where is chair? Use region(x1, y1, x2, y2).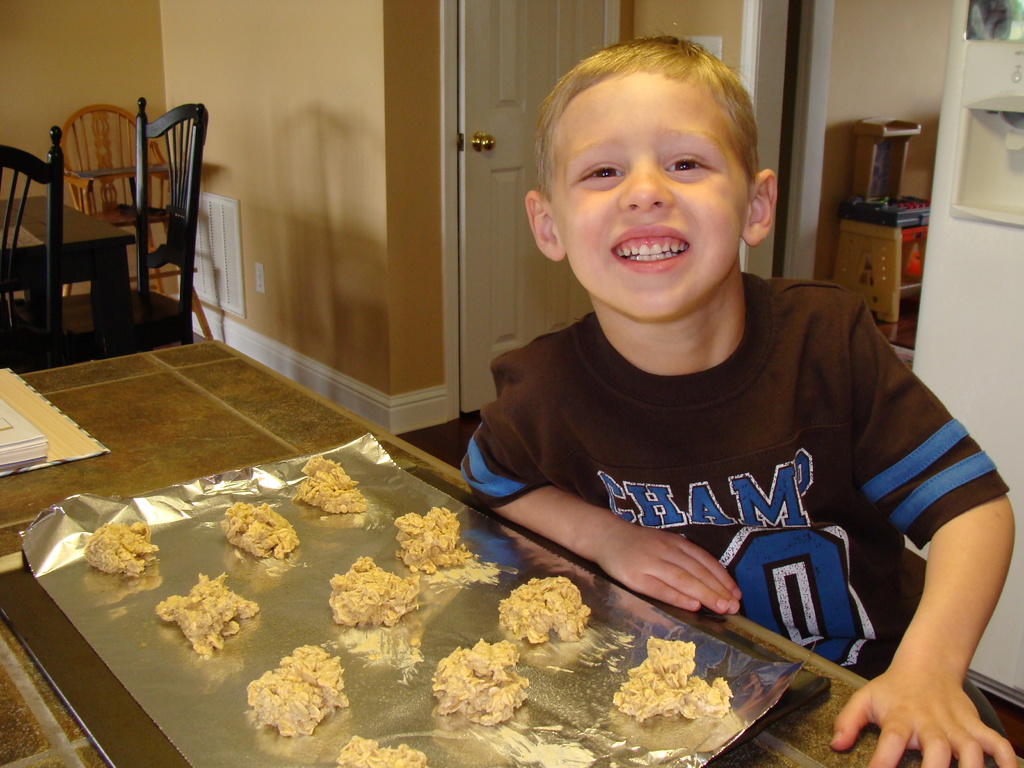
region(0, 120, 66, 372).
